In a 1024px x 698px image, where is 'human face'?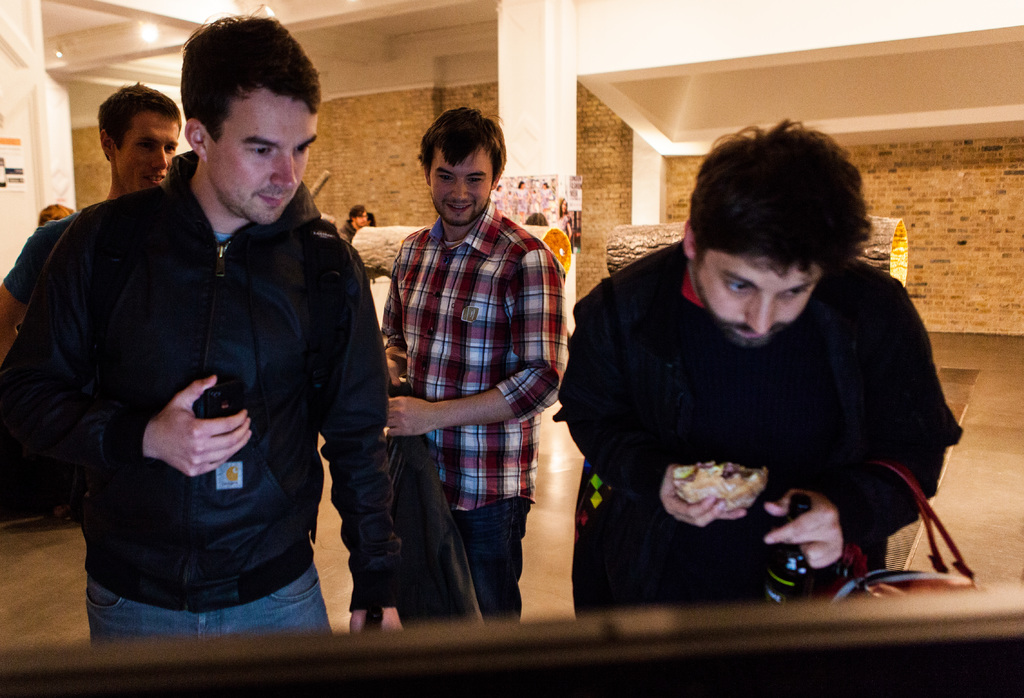
[x1=202, y1=79, x2=318, y2=224].
